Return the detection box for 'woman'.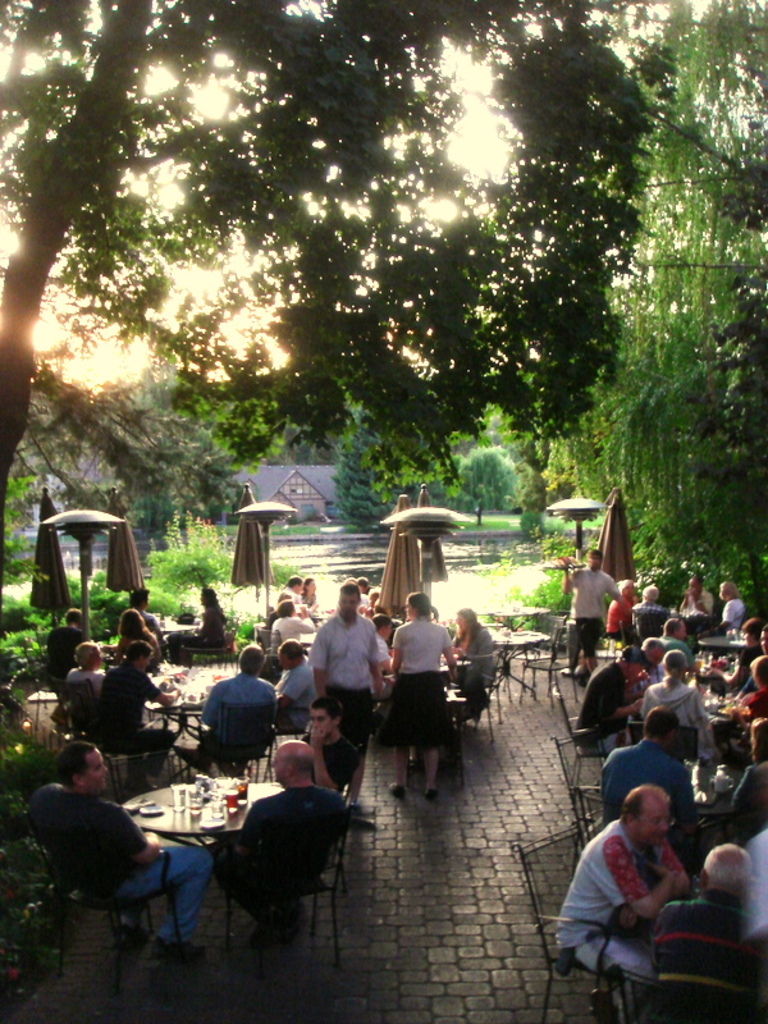
[x1=634, y1=645, x2=732, y2=773].
